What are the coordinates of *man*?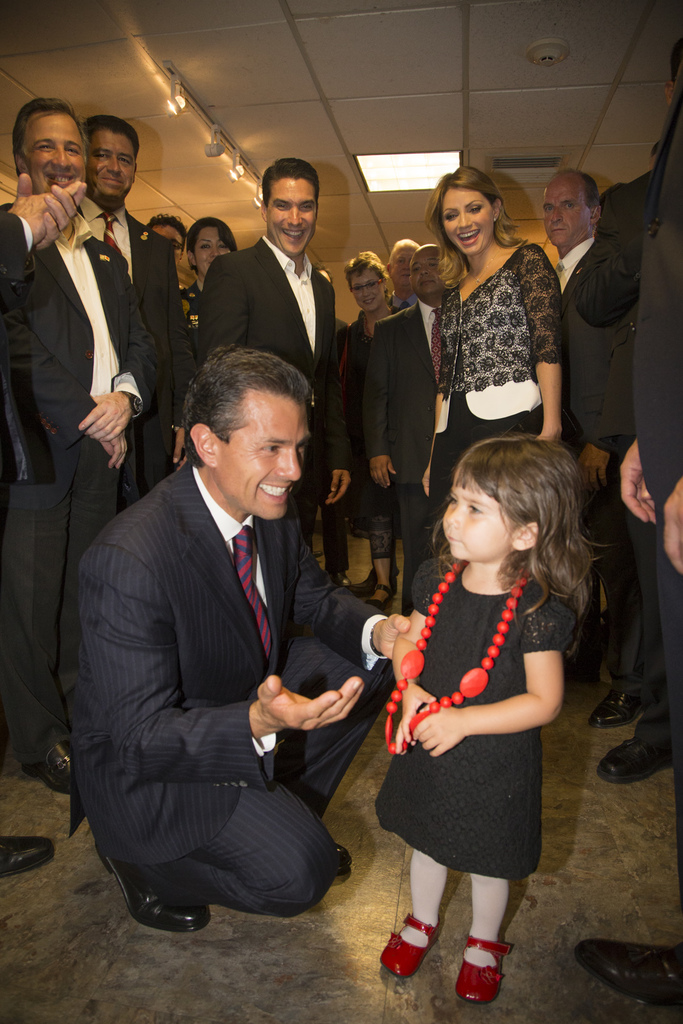
crop(541, 164, 622, 725).
